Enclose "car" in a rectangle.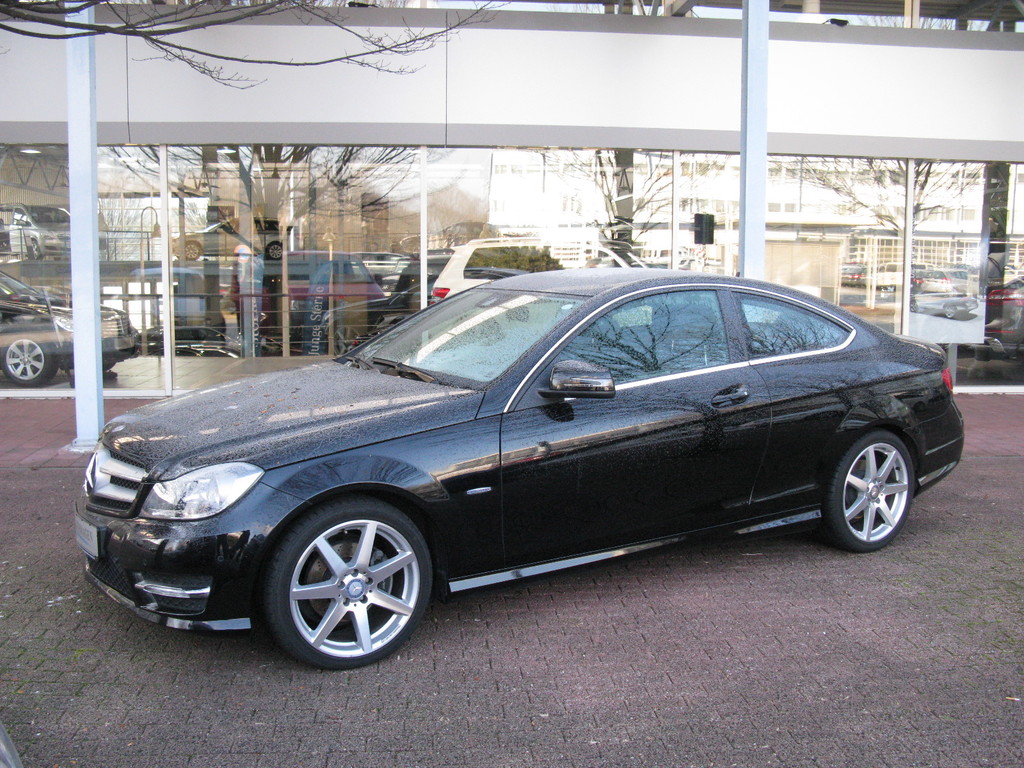
[left=72, top=266, right=973, bottom=664].
